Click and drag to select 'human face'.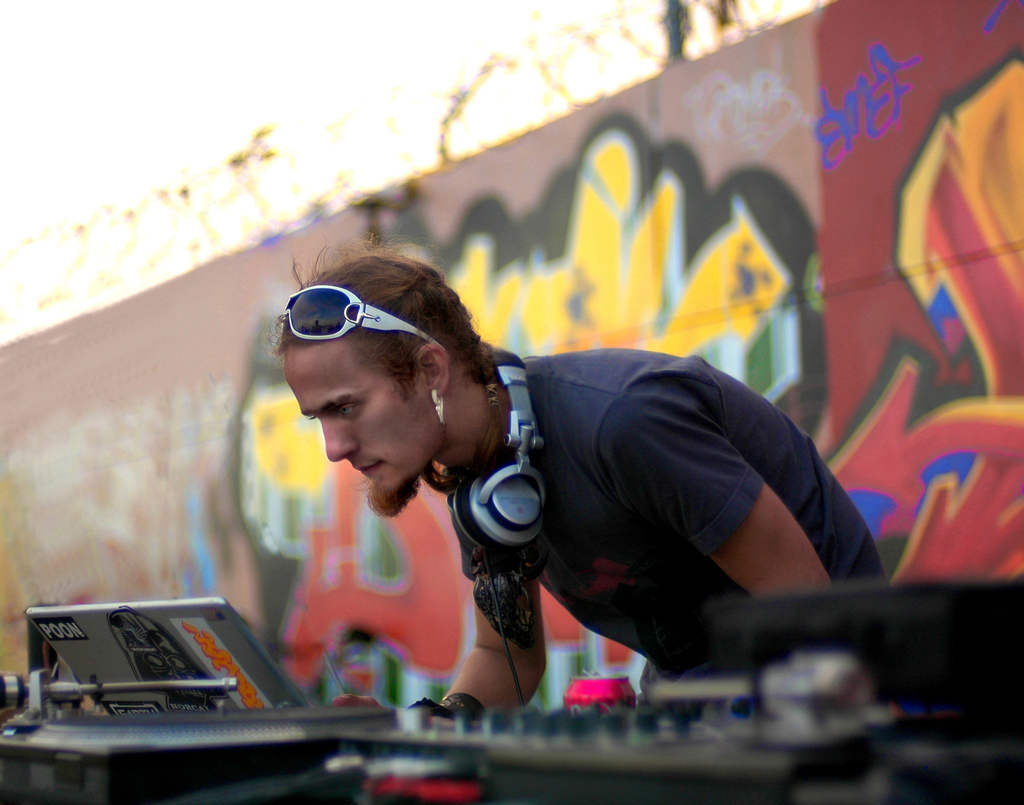
Selection: box=[285, 350, 430, 513].
